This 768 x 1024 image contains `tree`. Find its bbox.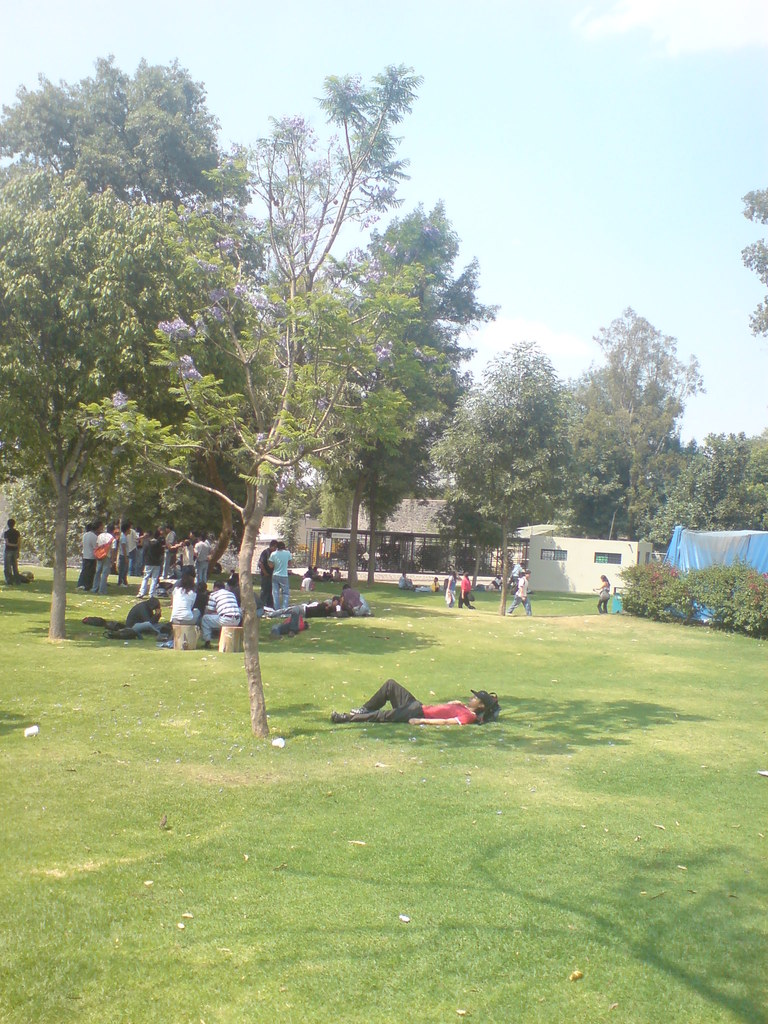
{"left": 639, "top": 433, "right": 767, "bottom": 564}.
